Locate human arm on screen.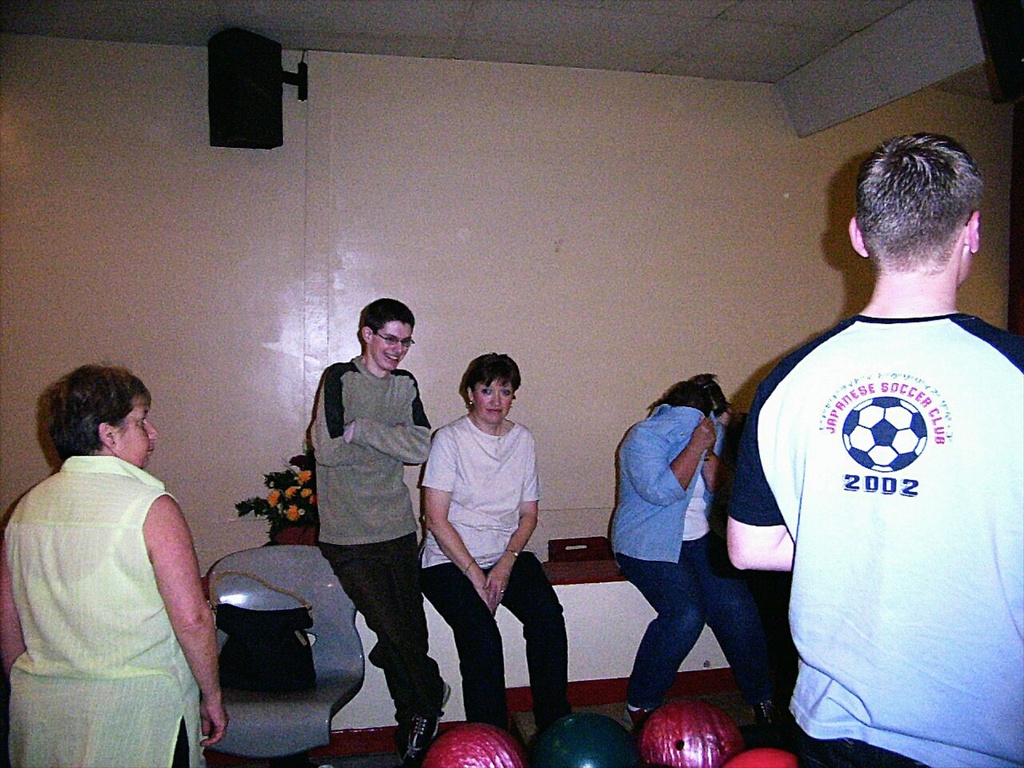
On screen at [145, 493, 230, 750].
